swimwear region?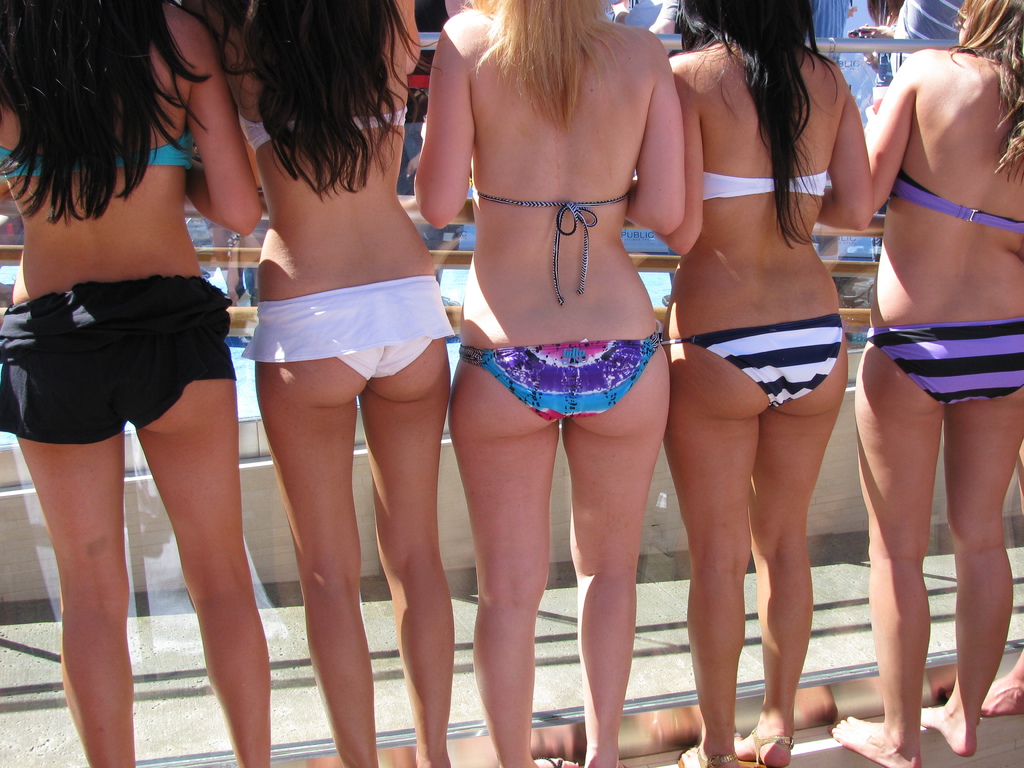
select_region(0, 280, 237, 449)
